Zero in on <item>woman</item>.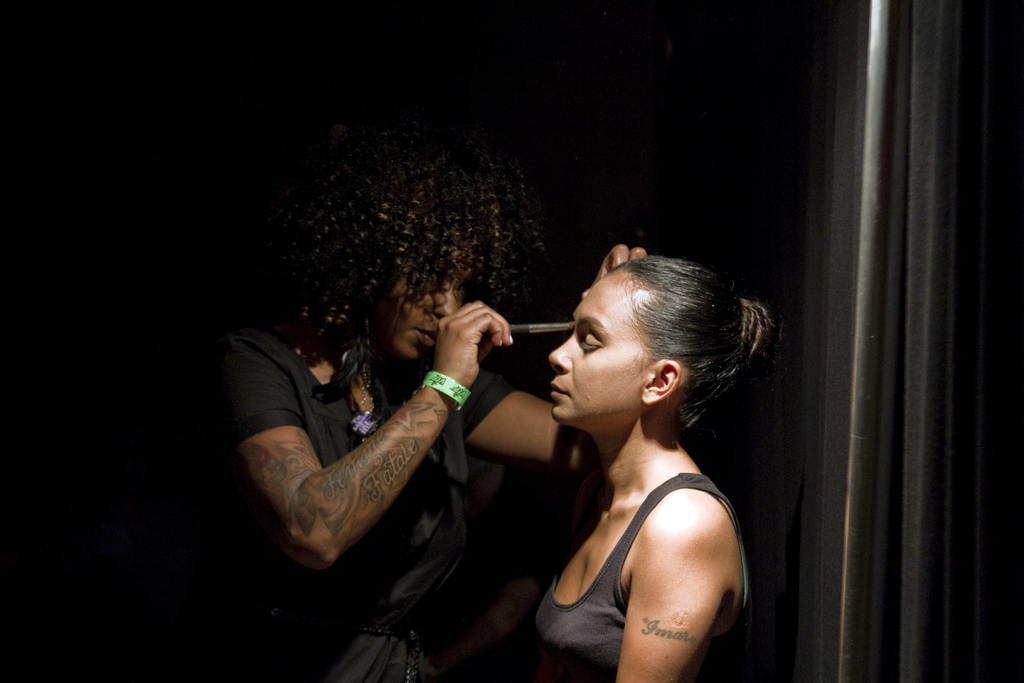
Zeroed in: 479/243/785/678.
